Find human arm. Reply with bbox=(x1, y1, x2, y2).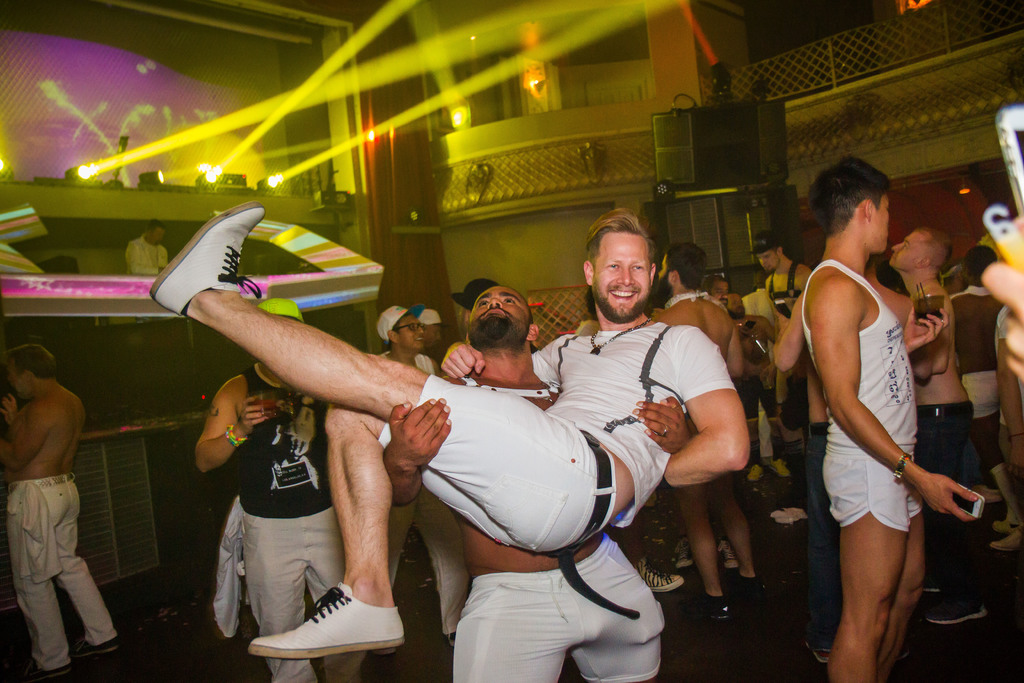
bbox=(771, 288, 811, 372).
